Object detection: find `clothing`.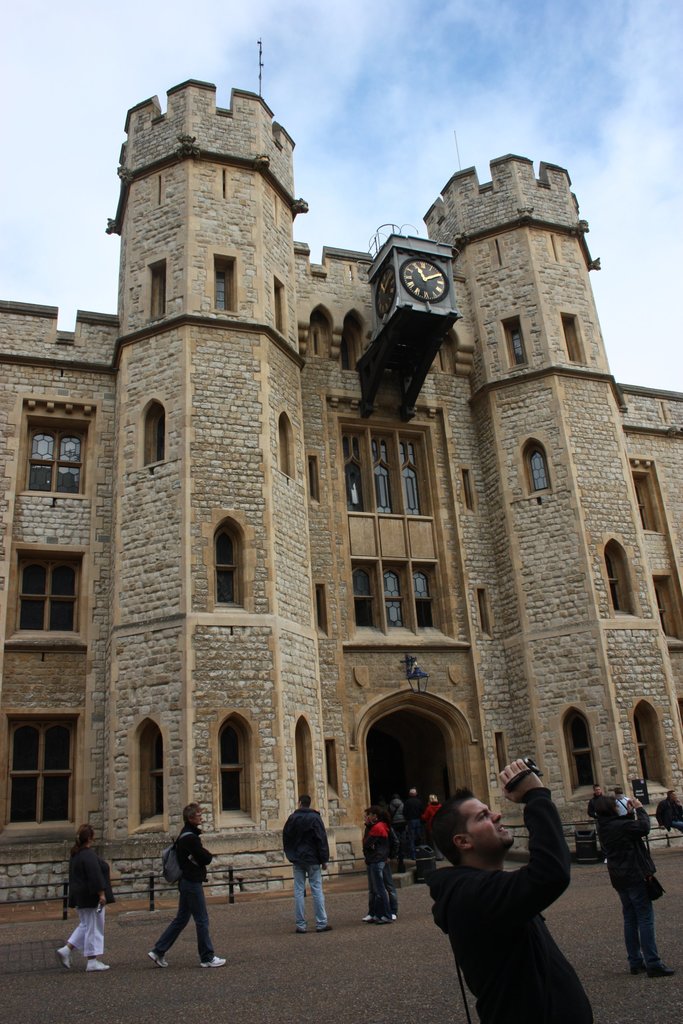
Rect(384, 797, 401, 848).
